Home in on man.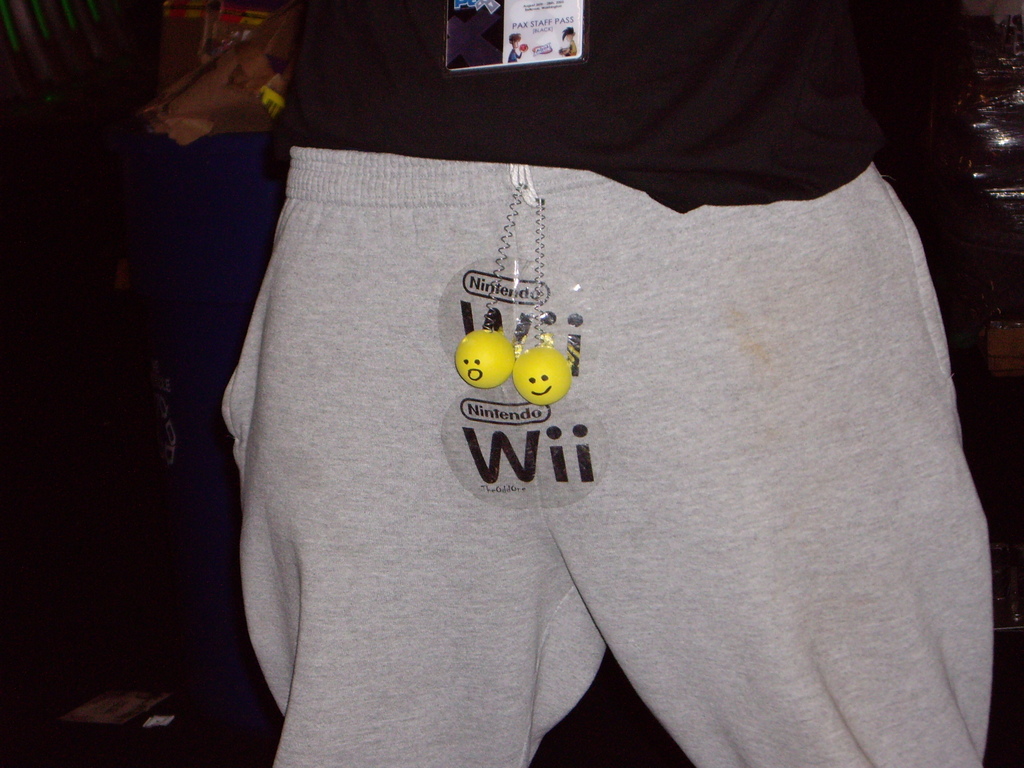
Homed in at 217:0:995:767.
